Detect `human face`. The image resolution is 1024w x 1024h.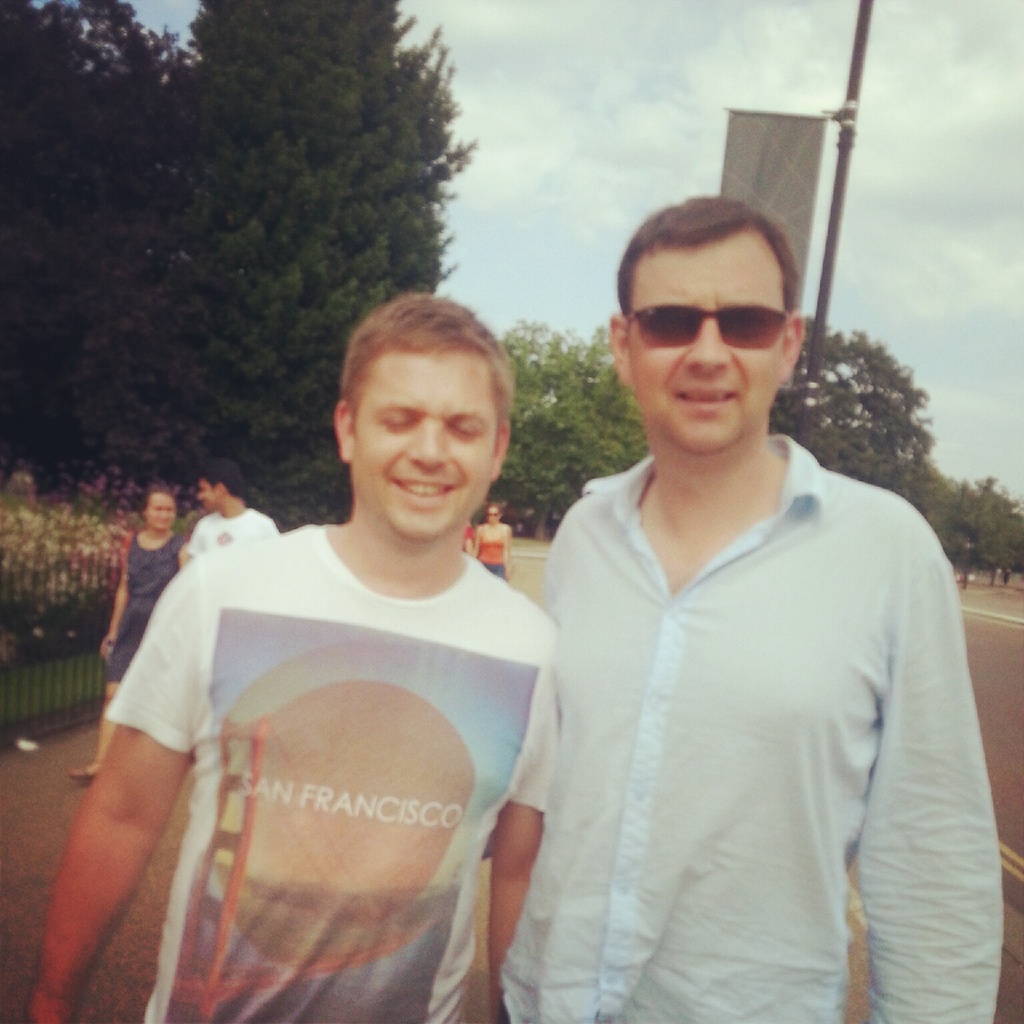
box(626, 228, 783, 453).
